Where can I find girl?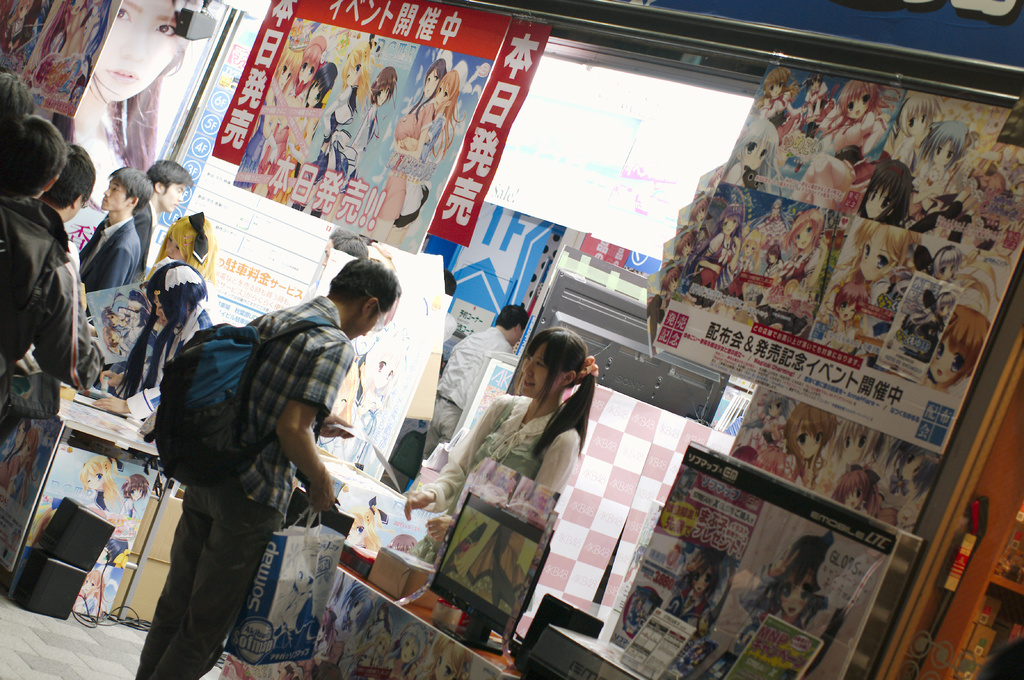
You can find it at region(67, 0, 207, 205).
